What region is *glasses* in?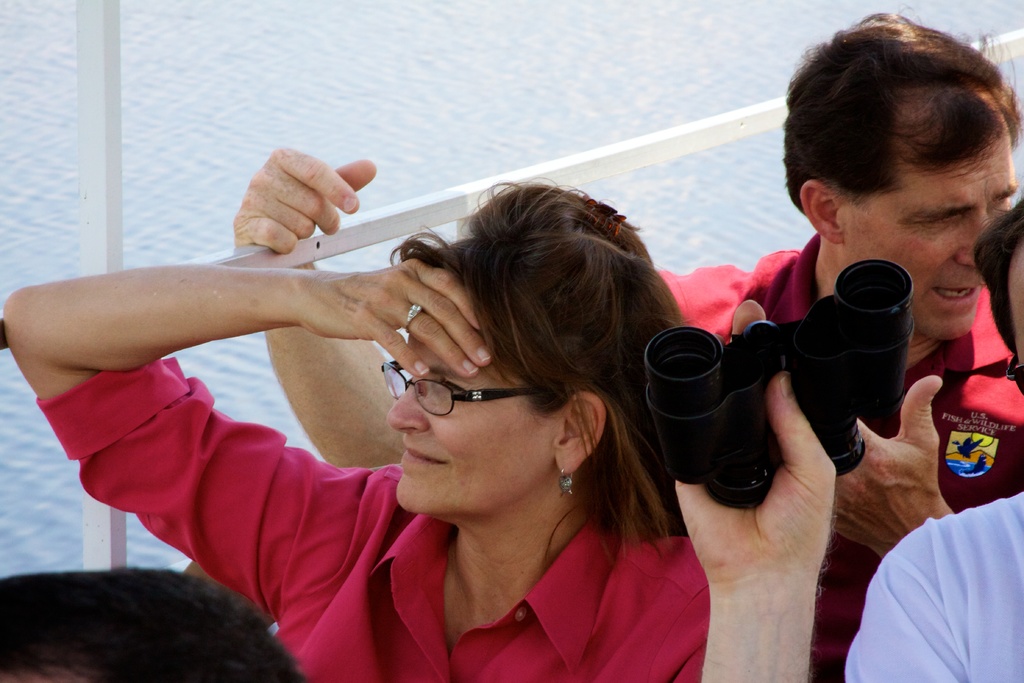
372, 358, 554, 419.
